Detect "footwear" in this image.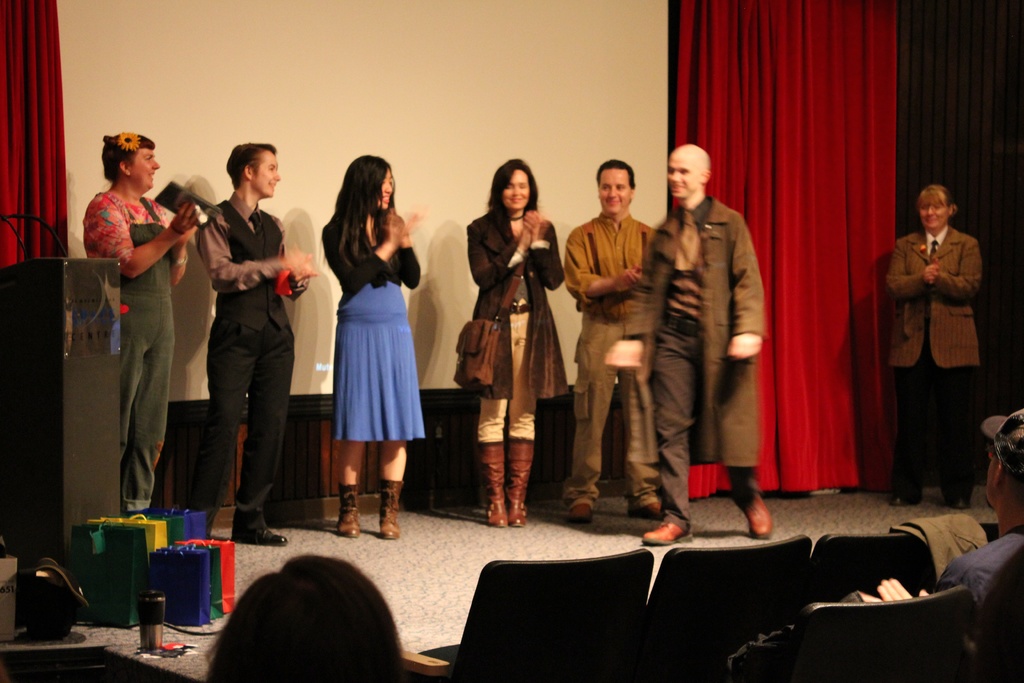
Detection: rect(337, 483, 362, 539).
